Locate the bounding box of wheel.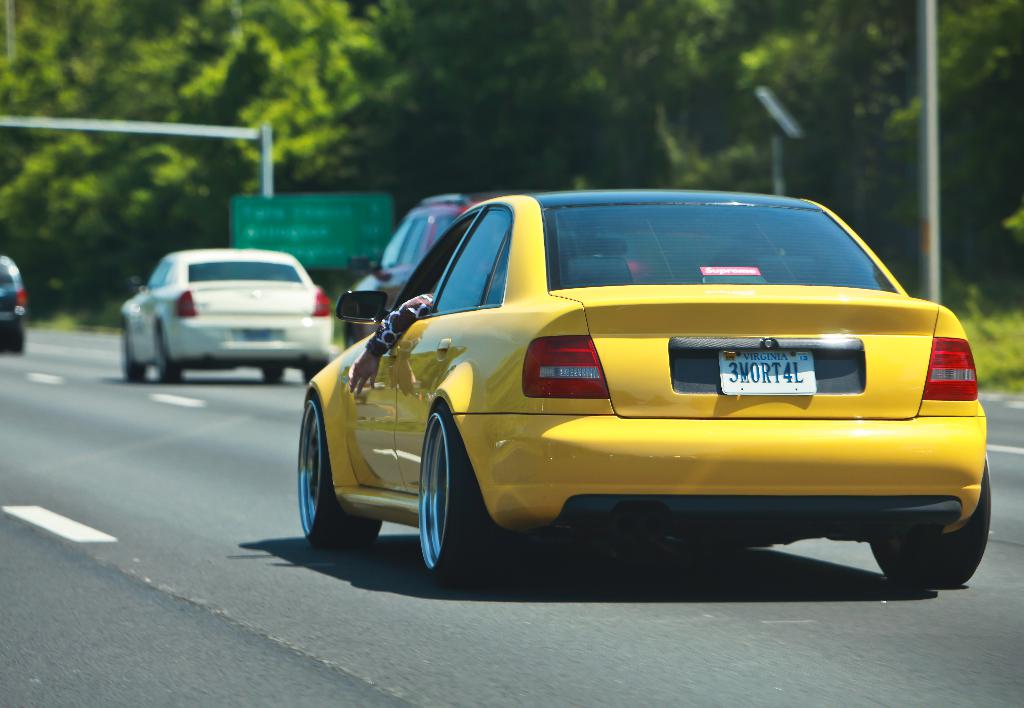
Bounding box: detection(158, 330, 184, 383).
